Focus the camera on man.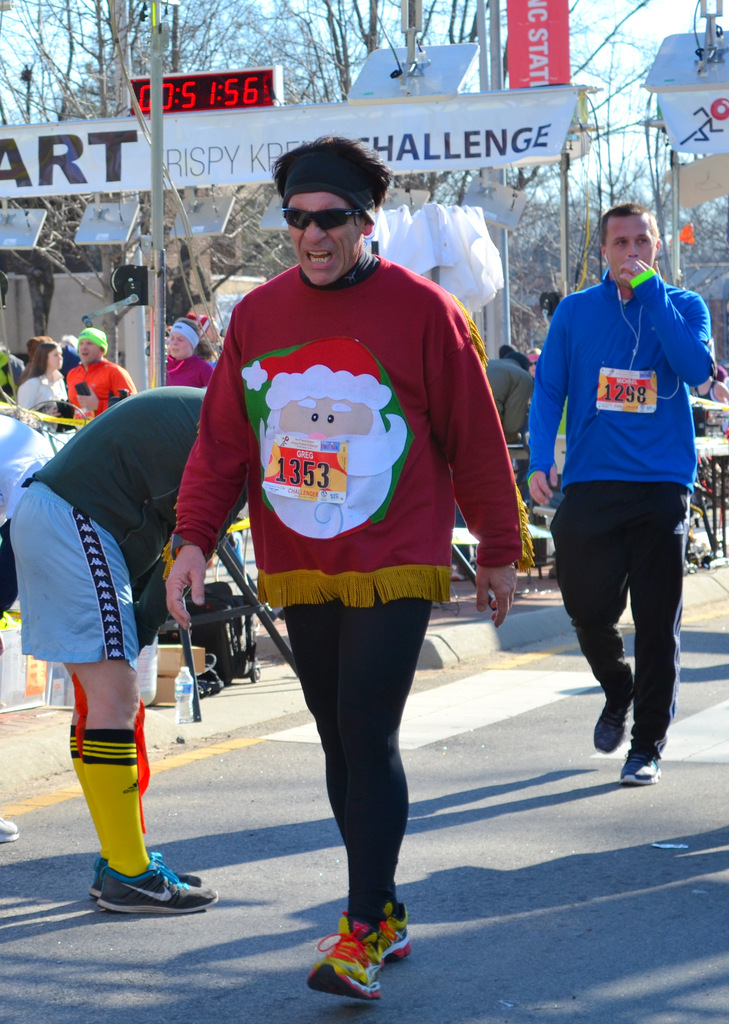
Focus region: BBox(0, 412, 52, 838).
